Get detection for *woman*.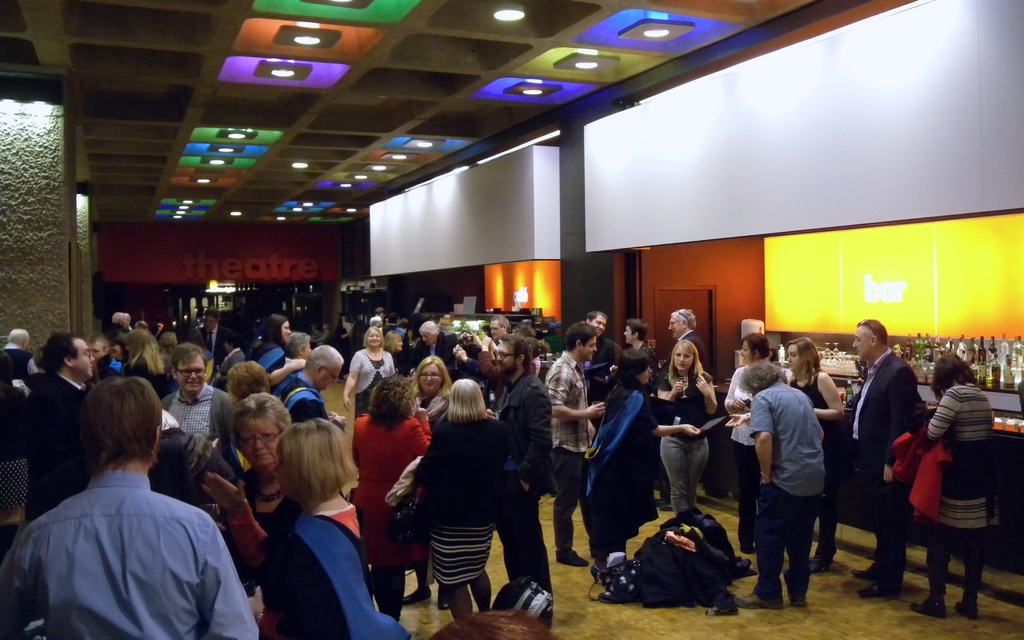
Detection: 655 340 715 516.
